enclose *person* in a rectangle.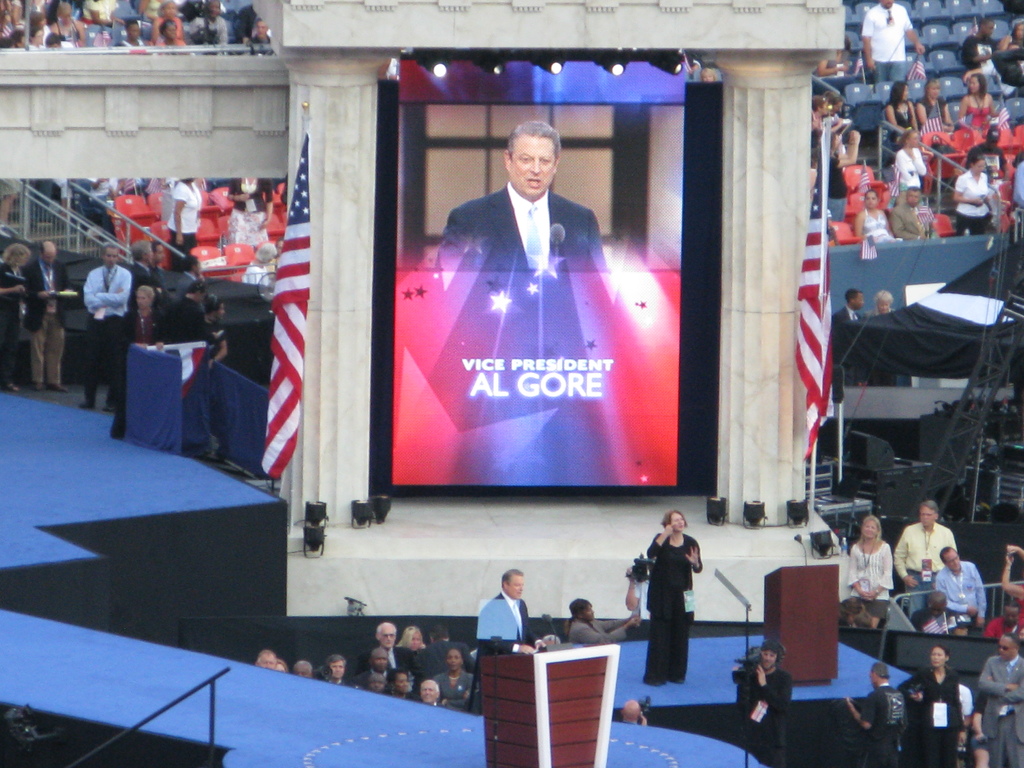
box=[79, 241, 134, 413].
